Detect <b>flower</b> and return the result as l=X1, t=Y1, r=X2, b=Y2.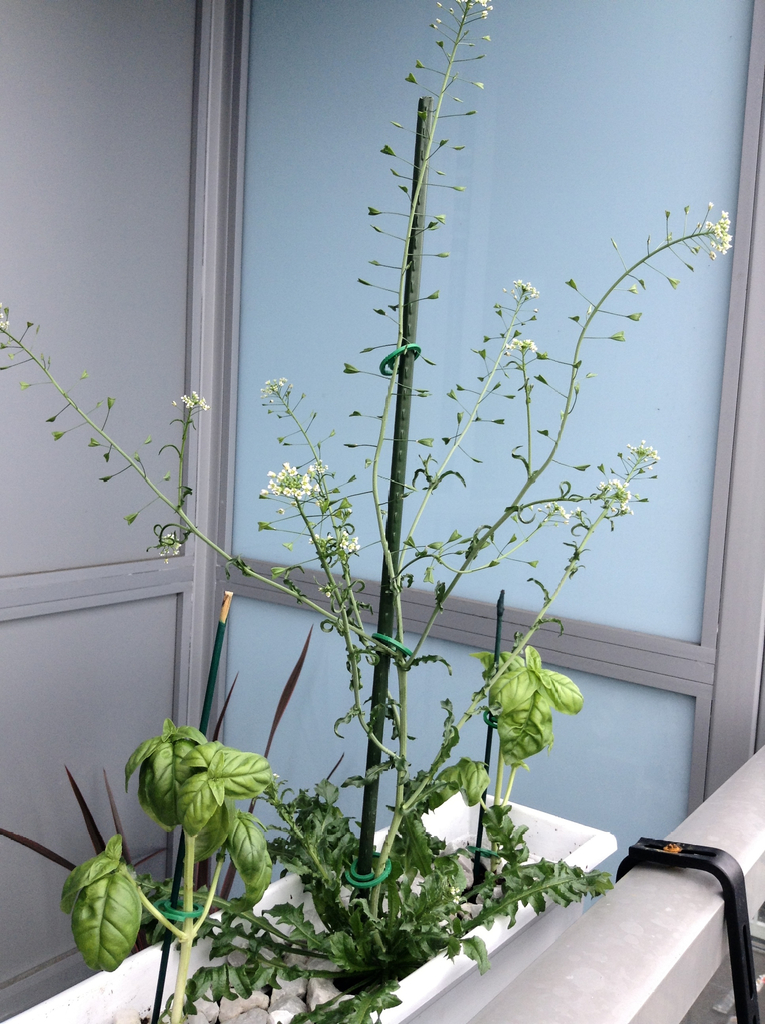
l=309, t=531, r=319, b=543.
